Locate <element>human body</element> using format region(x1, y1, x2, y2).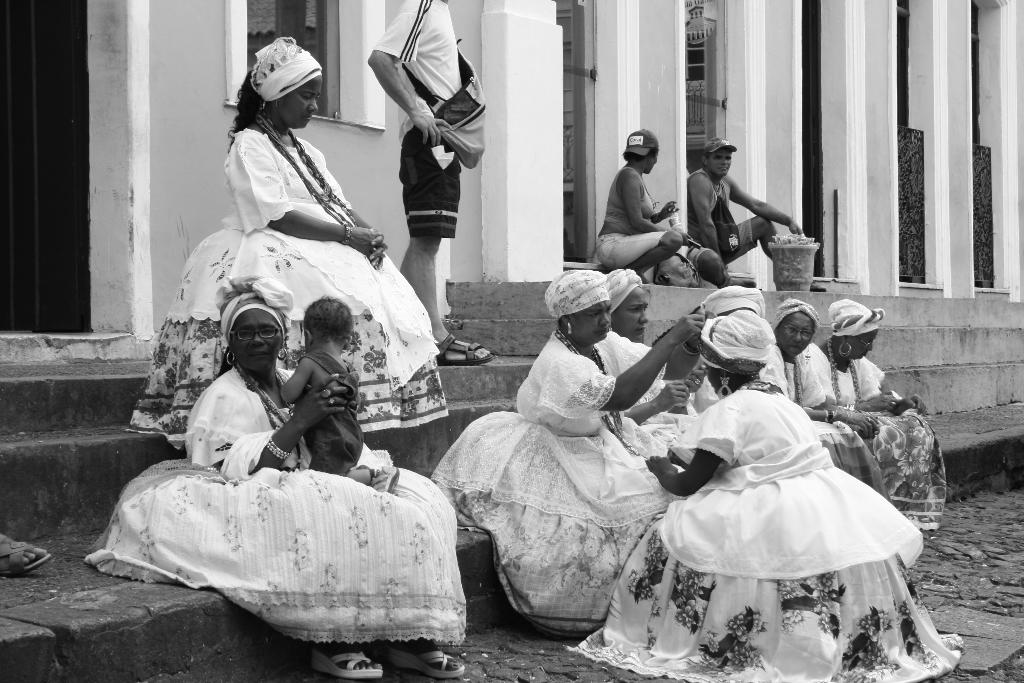
region(645, 378, 905, 677).
